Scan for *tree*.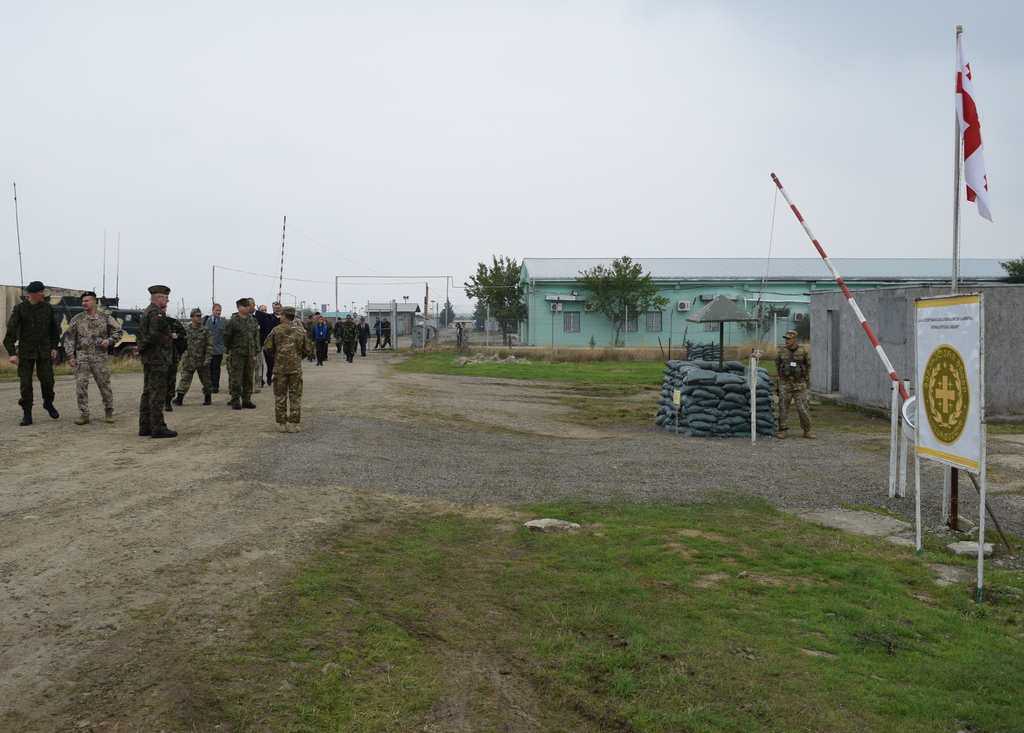
Scan result: <bbox>460, 246, 530, 349</bbox>.
